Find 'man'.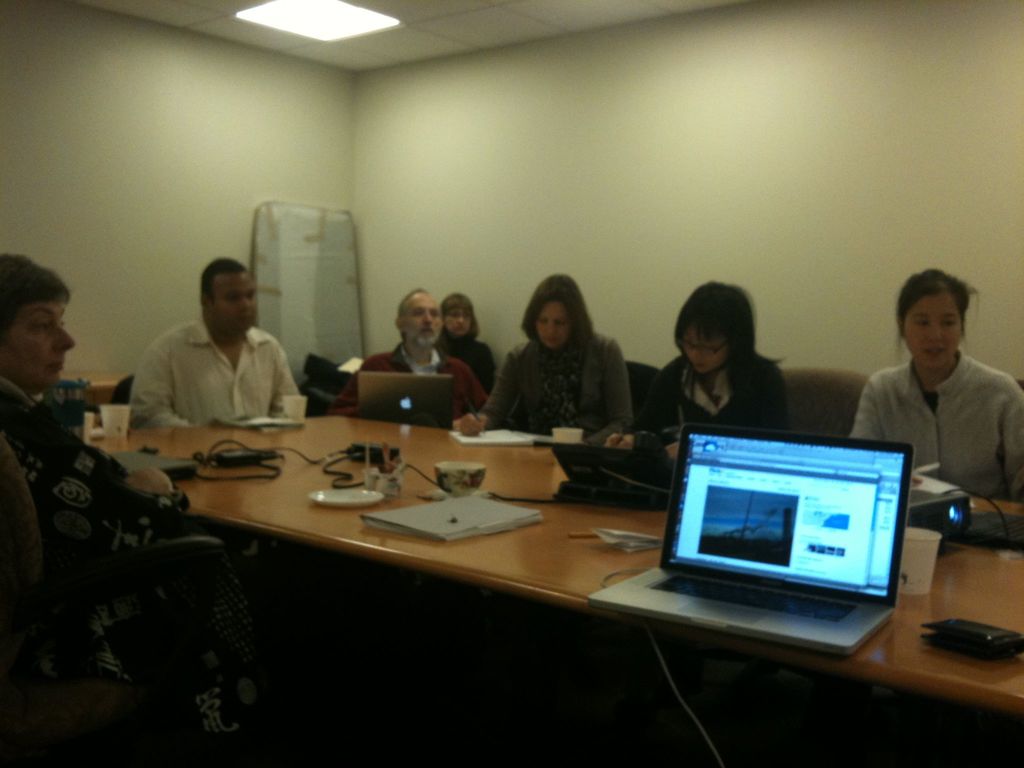
116/257/305/442.
